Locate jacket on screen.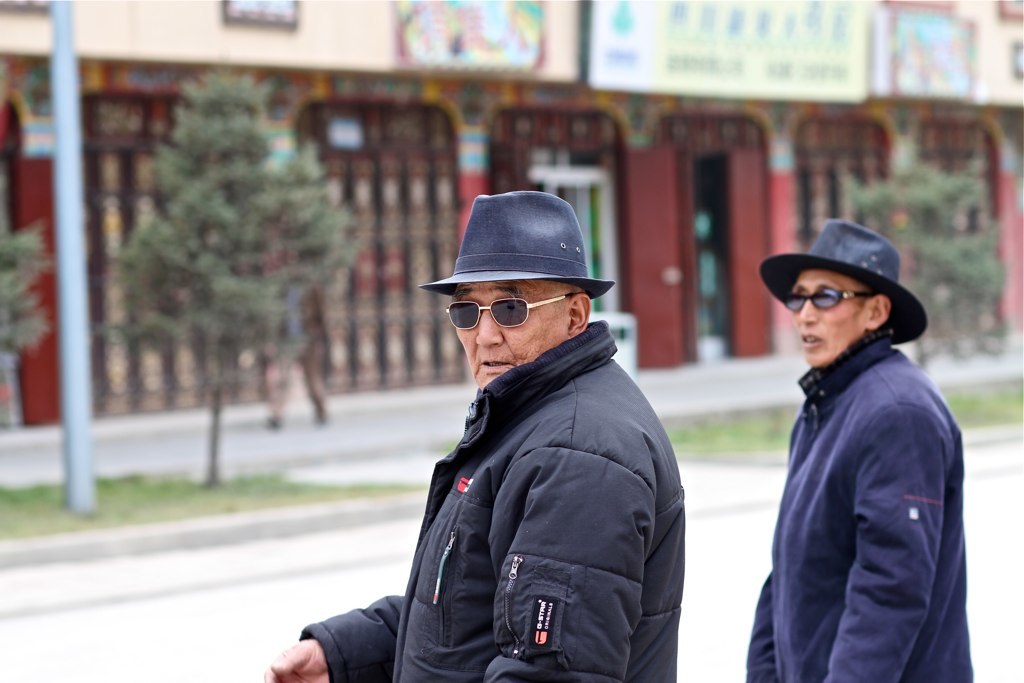
On screen at [302,318,684,682].
